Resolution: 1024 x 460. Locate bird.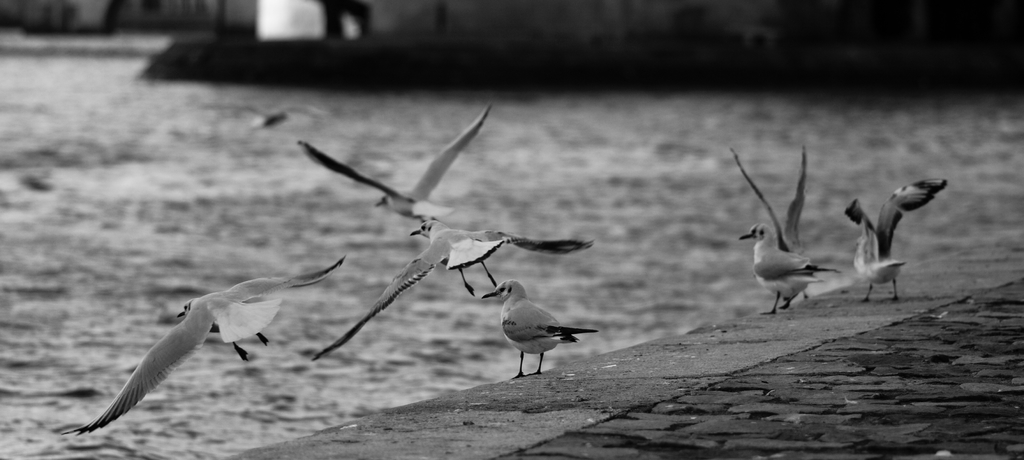
(x1=736, y1=220, x2=824, y2=319).
